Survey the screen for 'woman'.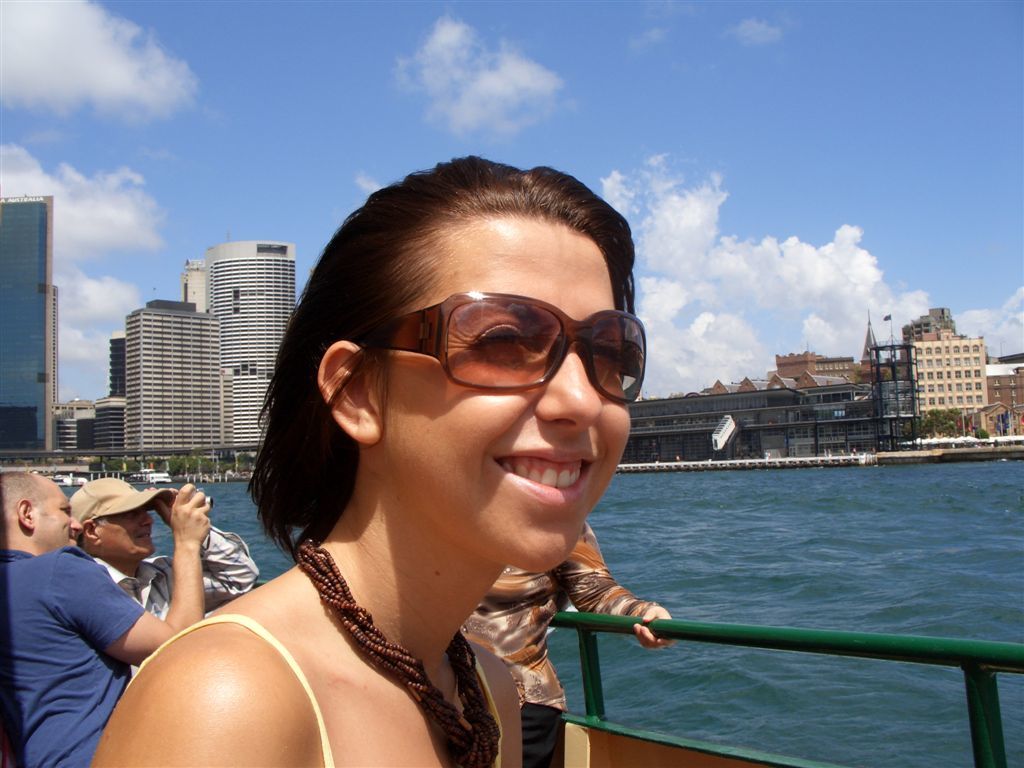
Survey found: left=122, top=182, right=719, bottom=767.
